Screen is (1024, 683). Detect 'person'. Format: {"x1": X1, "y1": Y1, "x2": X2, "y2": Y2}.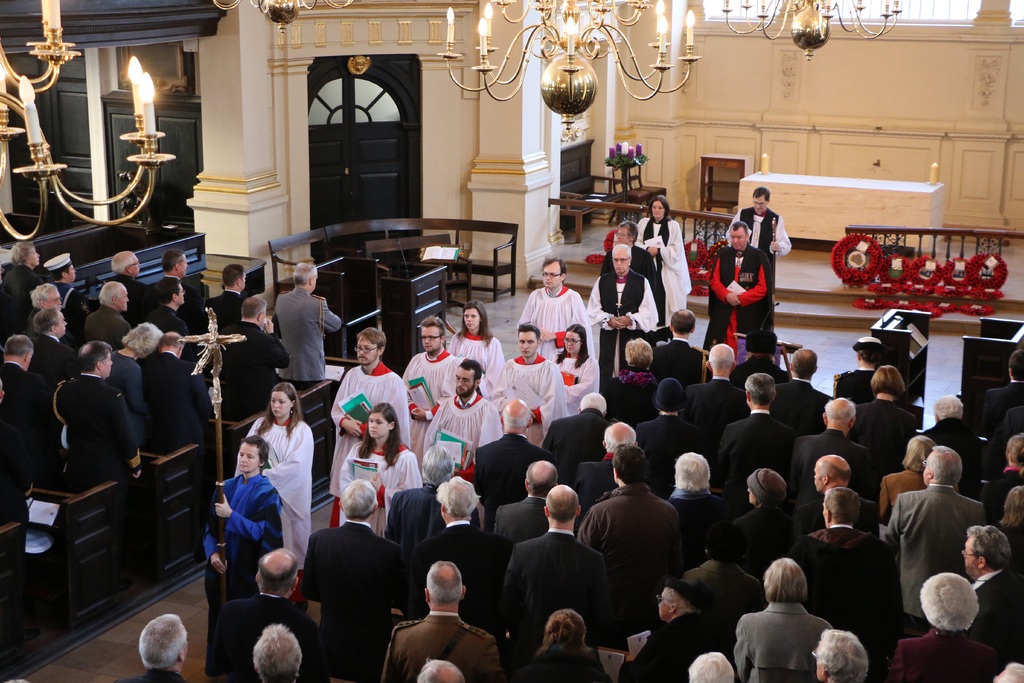
{"x1": 410, "y1": 654, "x2": 465, "y2": 682}.
